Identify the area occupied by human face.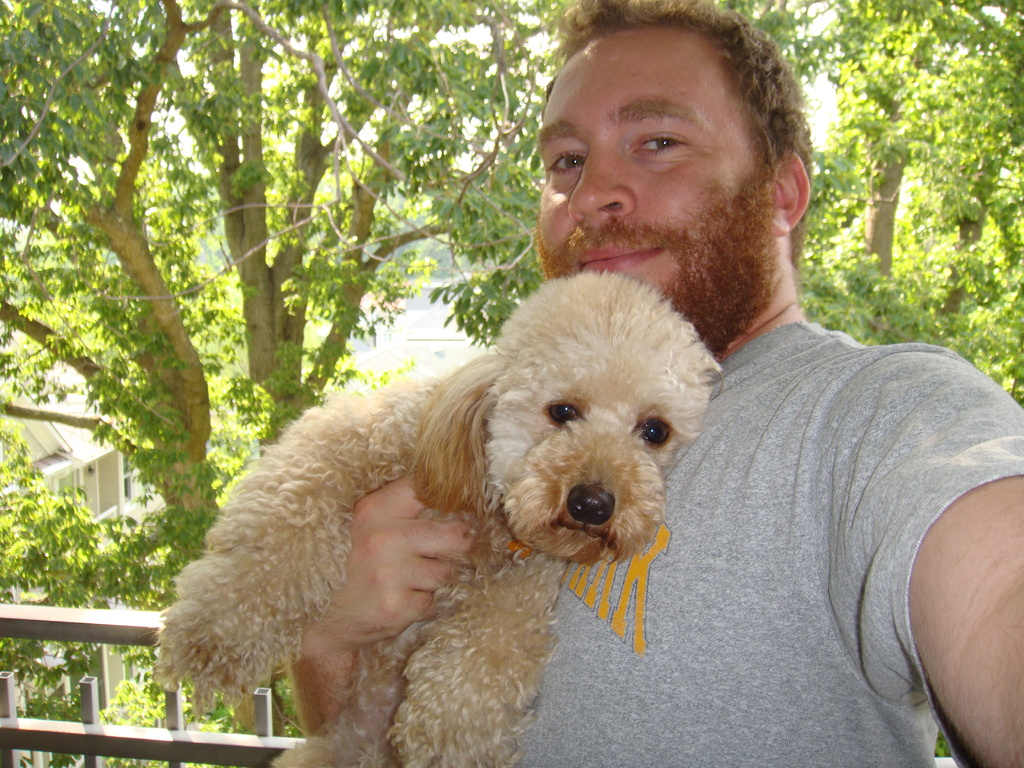
Area: {"left": 539, "top": 38, "right": 762, "bottom": 326}.
